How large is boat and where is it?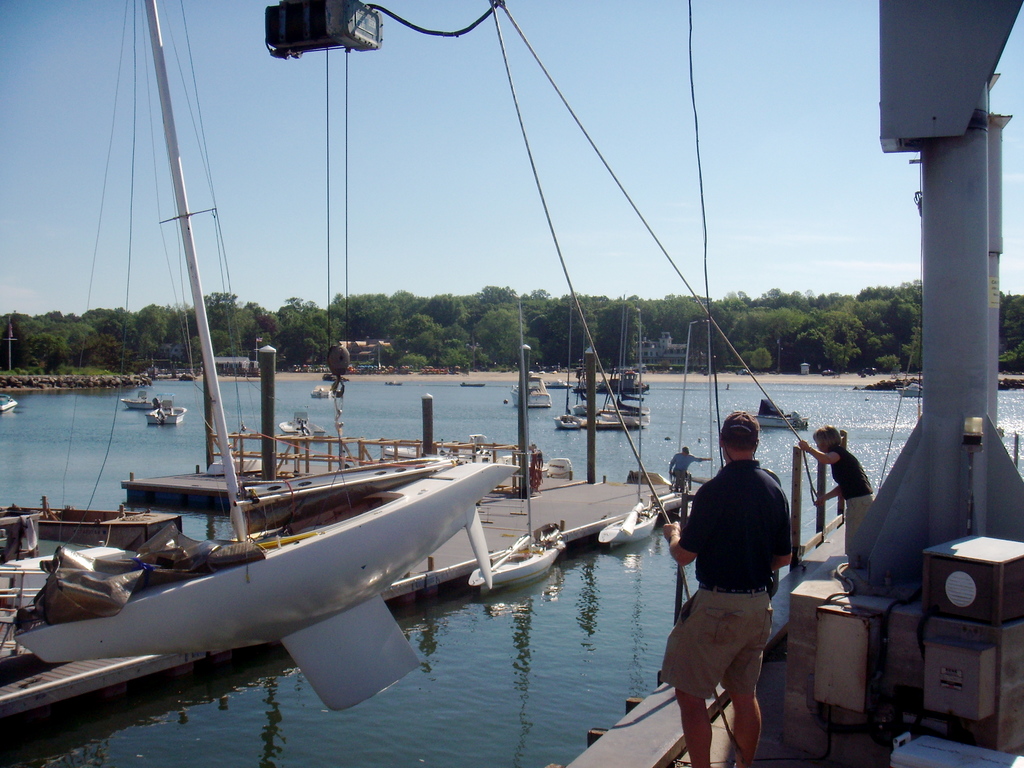
Bounding box: select_region(465, 426, 509, 467).
